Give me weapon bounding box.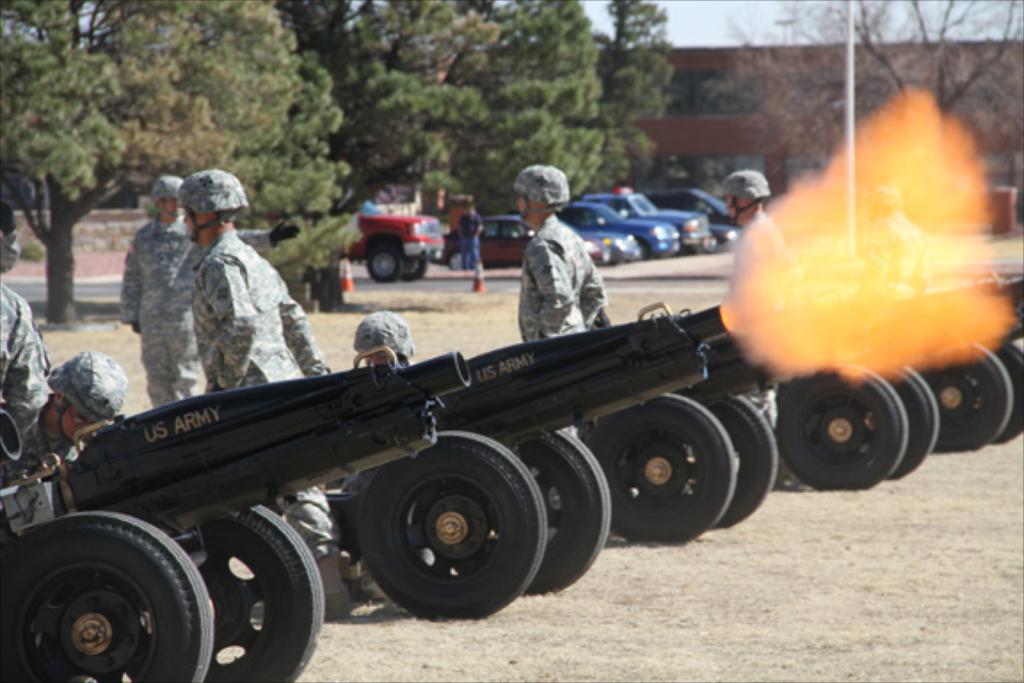
bbox=(546, 290, 798, 544).
